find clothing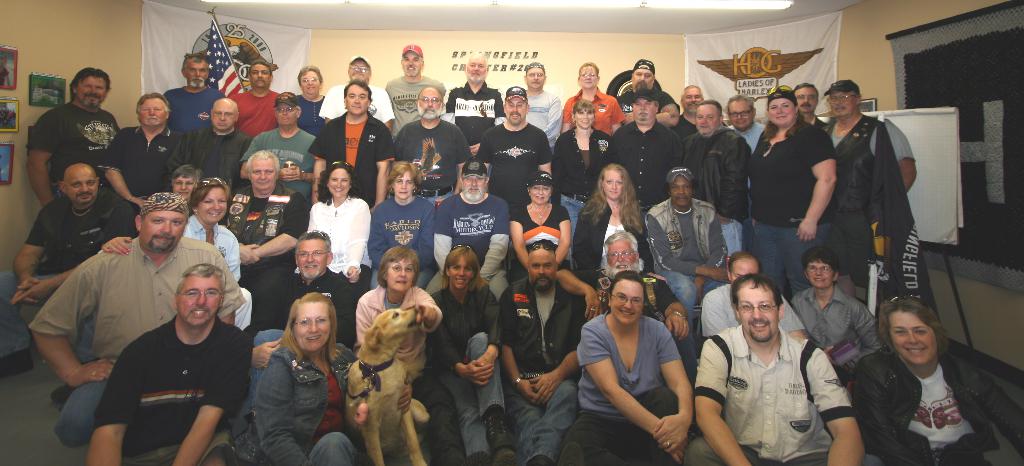
pyautogui.locateOnScreen(164, 85, 225, 131)
